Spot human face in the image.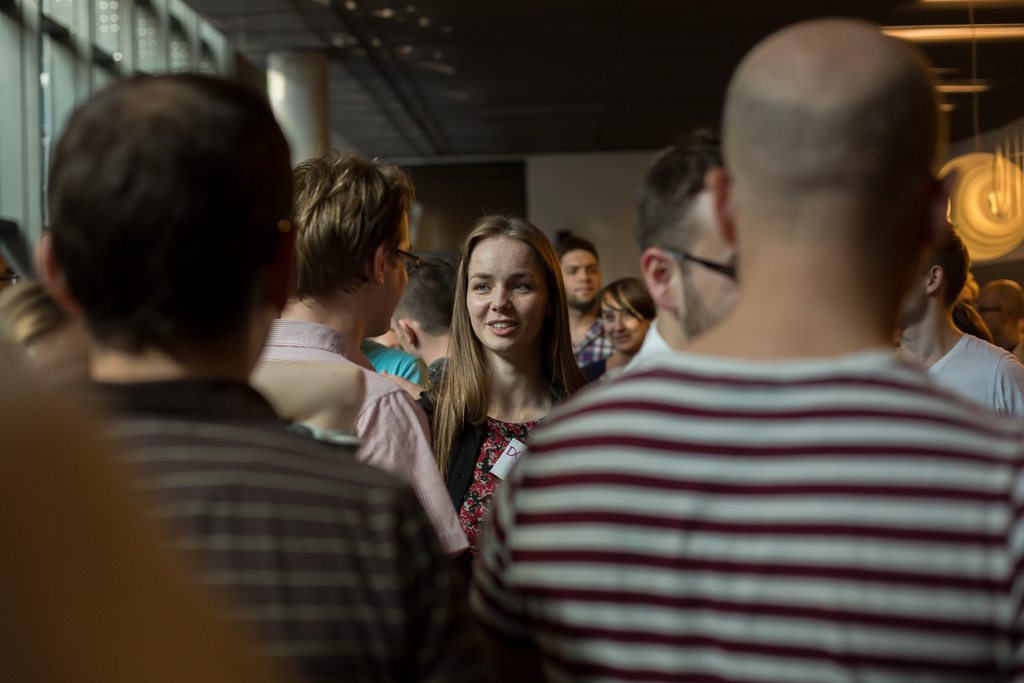
human face found at (977,288,1002,338).
